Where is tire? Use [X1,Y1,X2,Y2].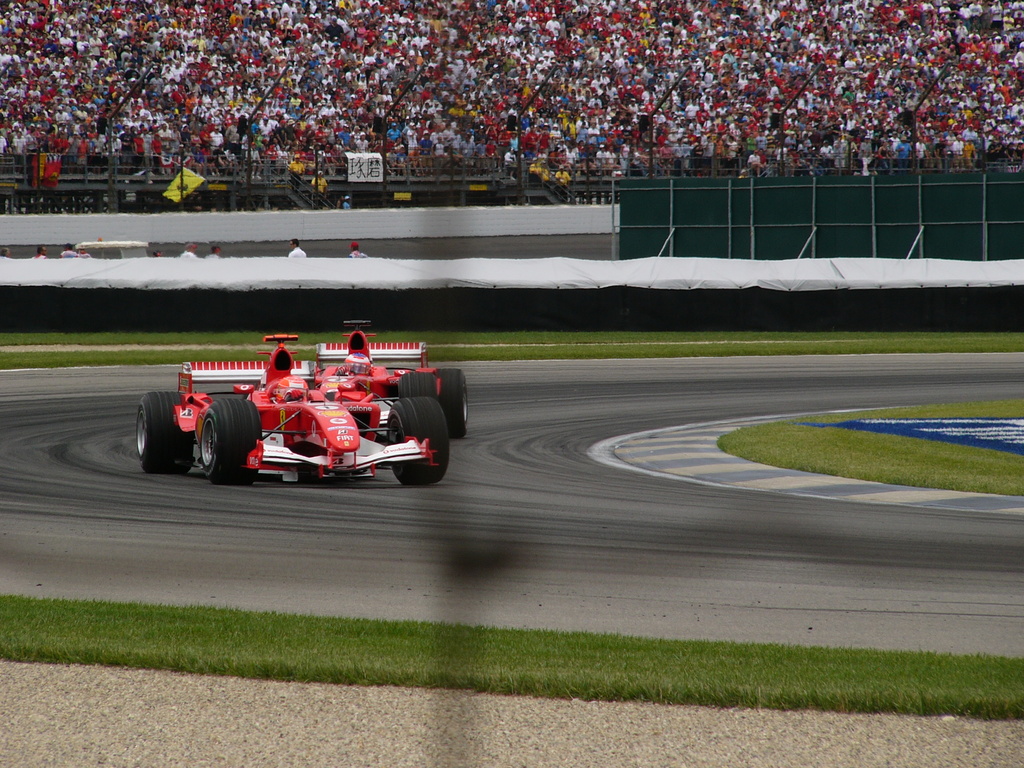
[374,385,439,488].
